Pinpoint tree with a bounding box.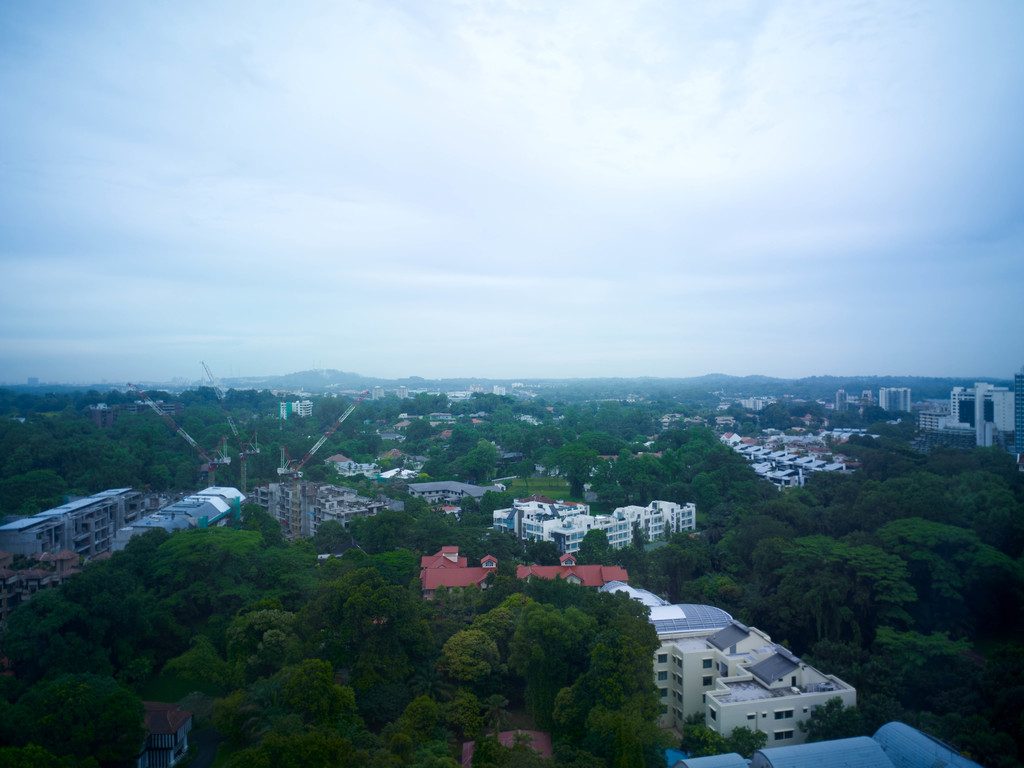
bbox=[107, 444, 134, 476].
